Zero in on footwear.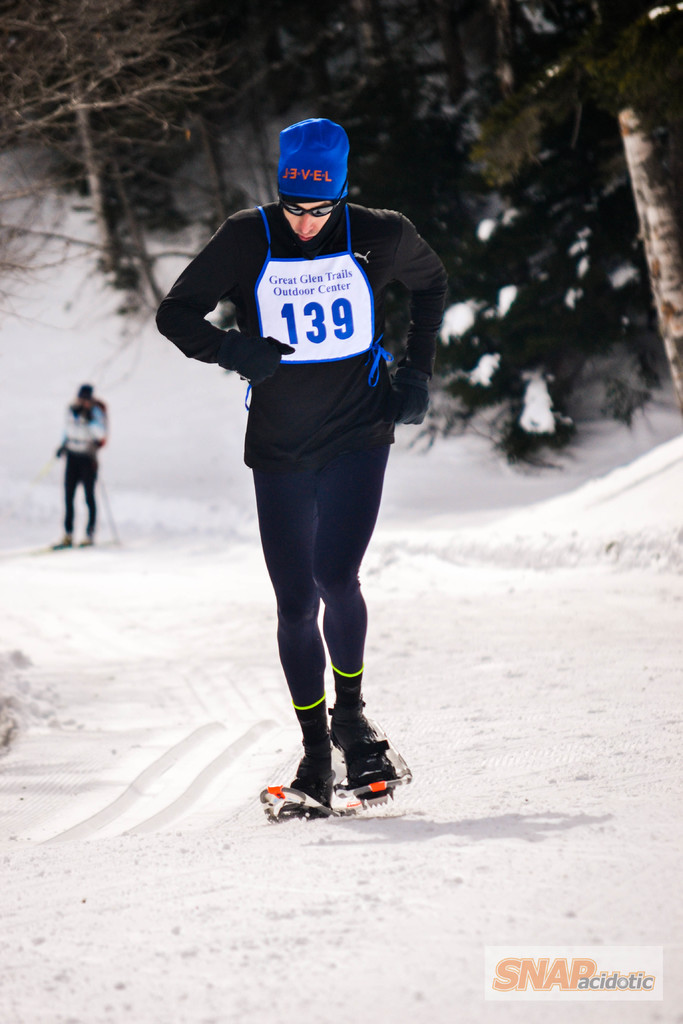
Zeroed in: 328/698/379/762.
